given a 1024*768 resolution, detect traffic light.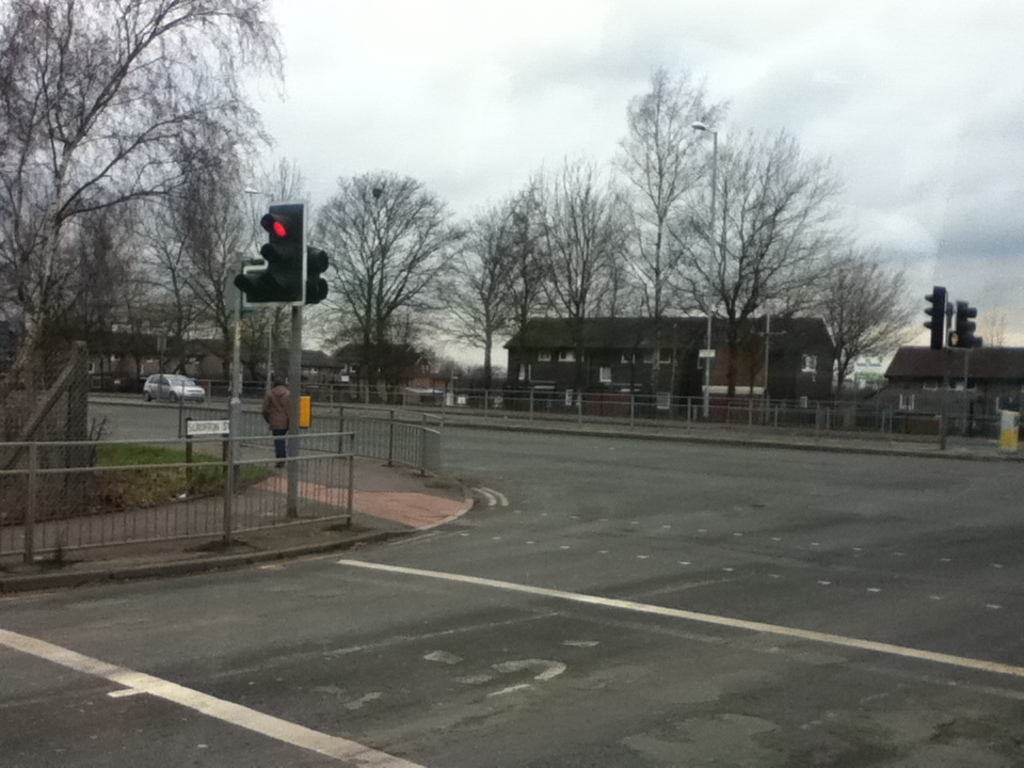
{"x1": 923, "y1": 284, "x2": 948, "y2": 350}.
